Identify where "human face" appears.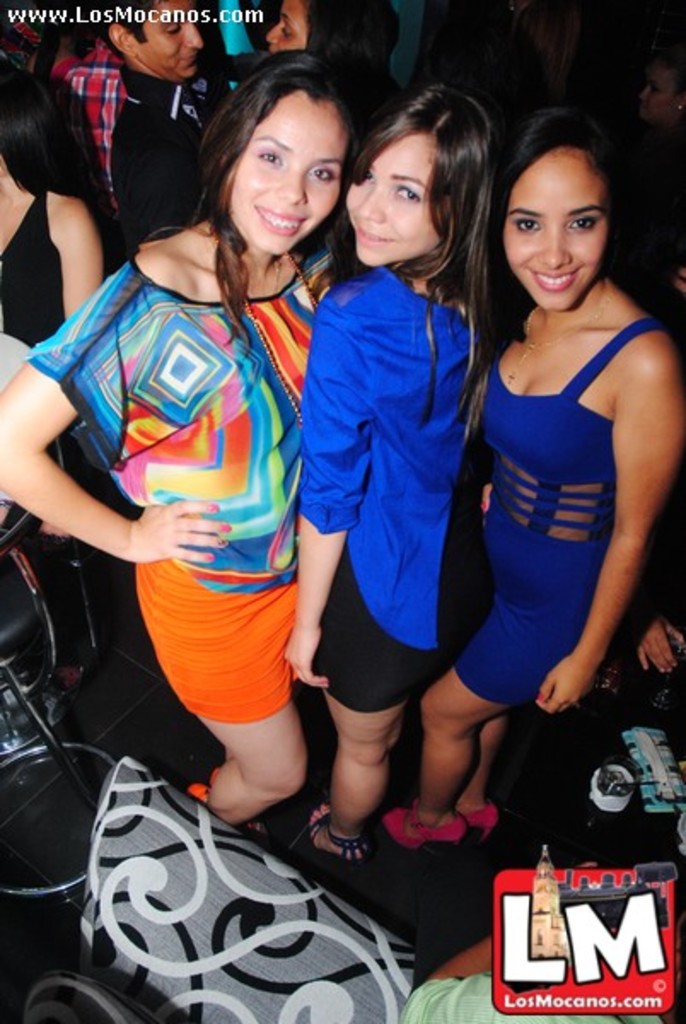
Appears at bbox=[367, 126, 439, 270].
